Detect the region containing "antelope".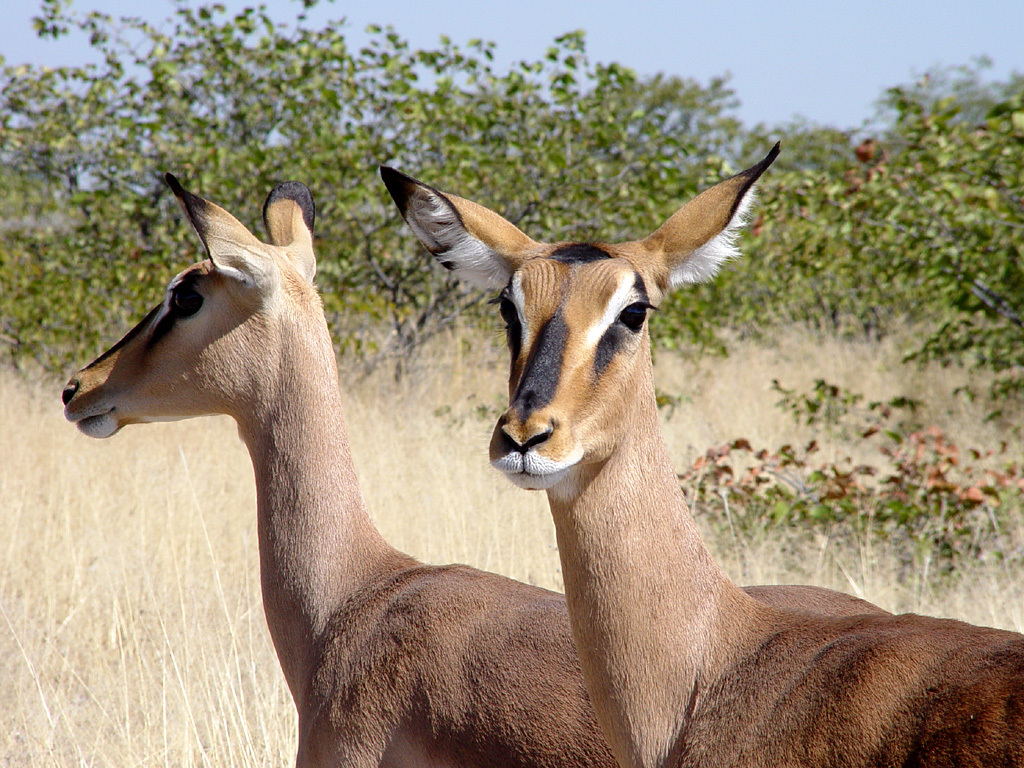
(left=61, top=169, right=896, bottom=767).
